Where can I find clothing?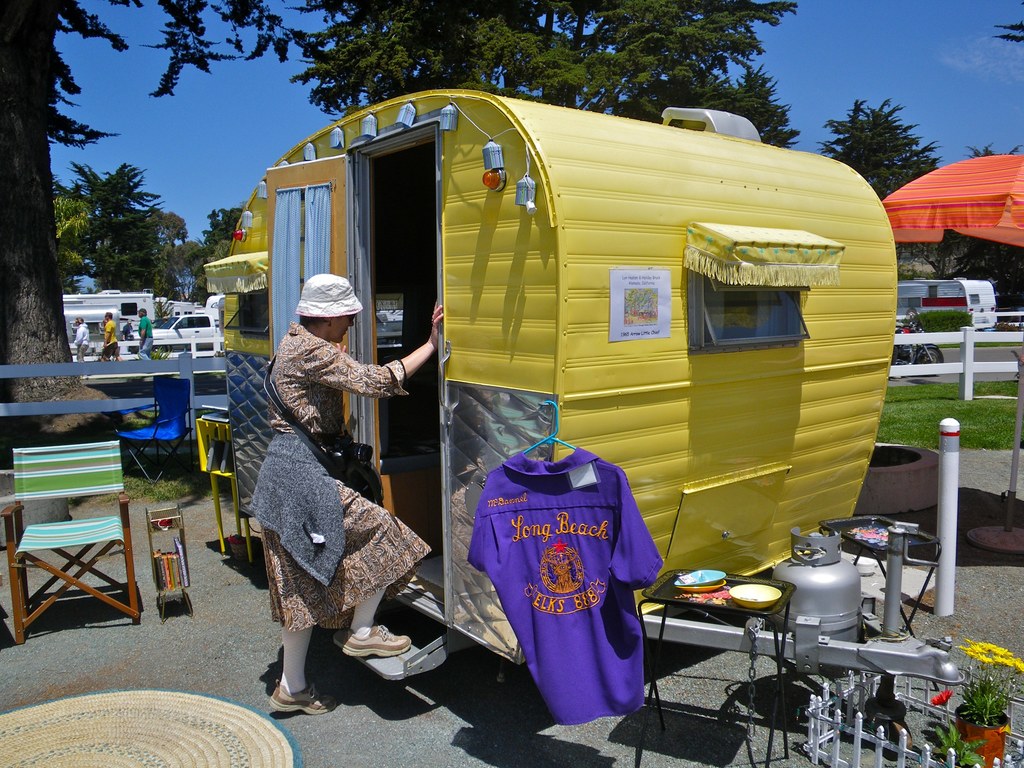
You can find it at region(454, 426, 668, 738).
